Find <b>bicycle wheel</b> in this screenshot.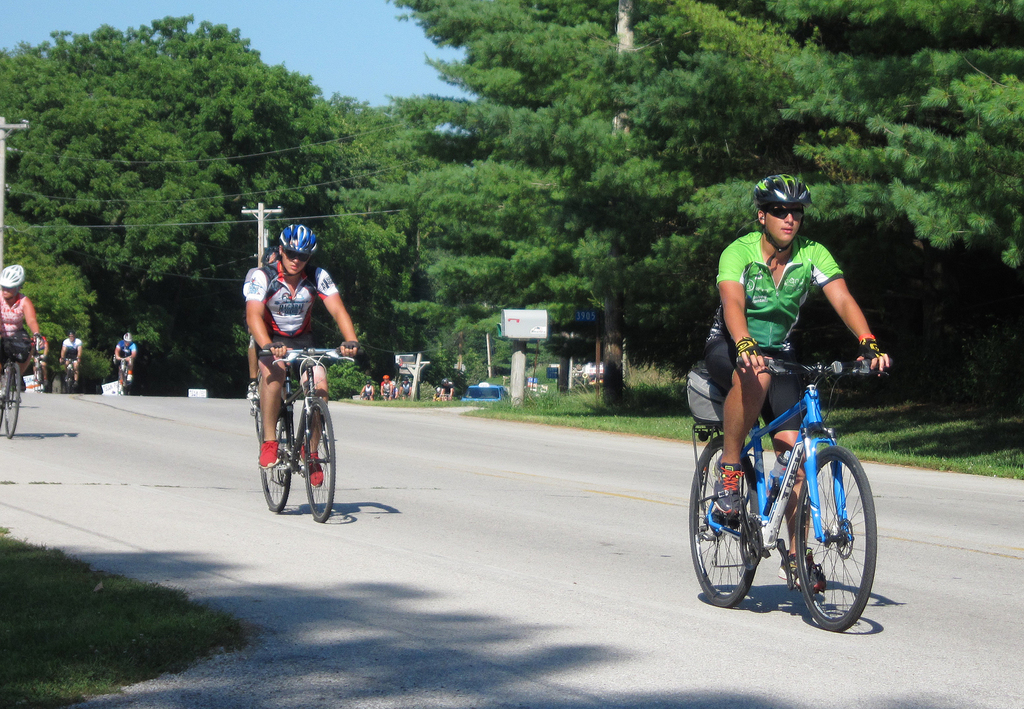
The bounding box for <b>bicycle wheel</b> is 303 403 335 521.
